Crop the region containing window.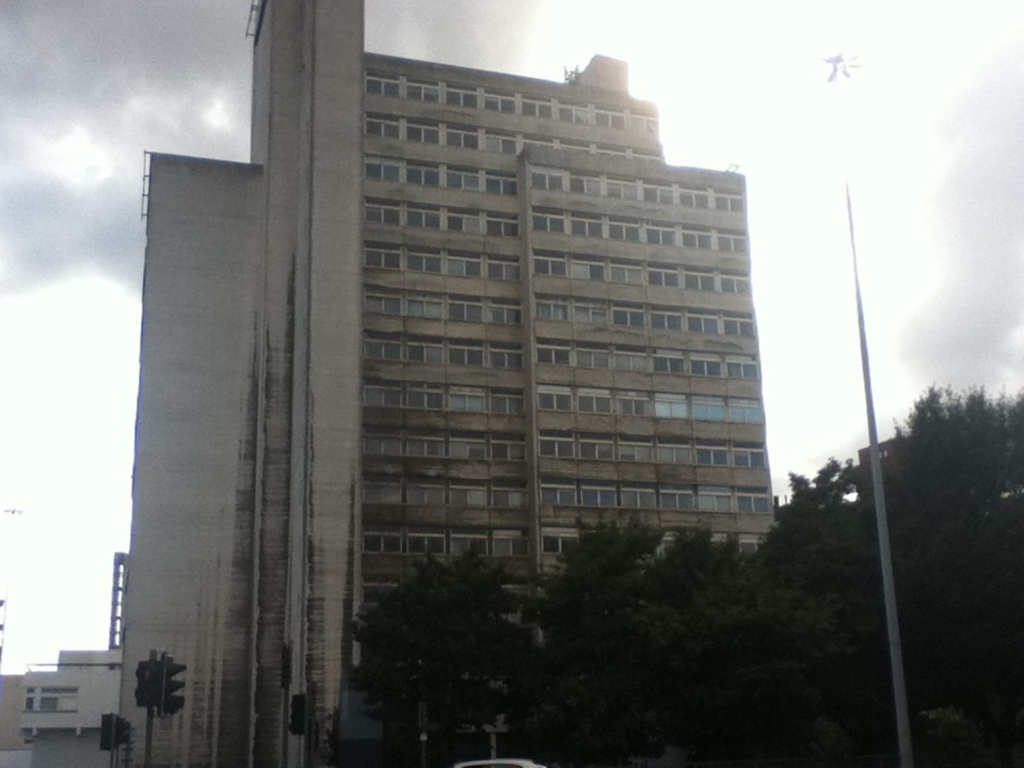
Crop region: crop(573, 217, 607, 239).
